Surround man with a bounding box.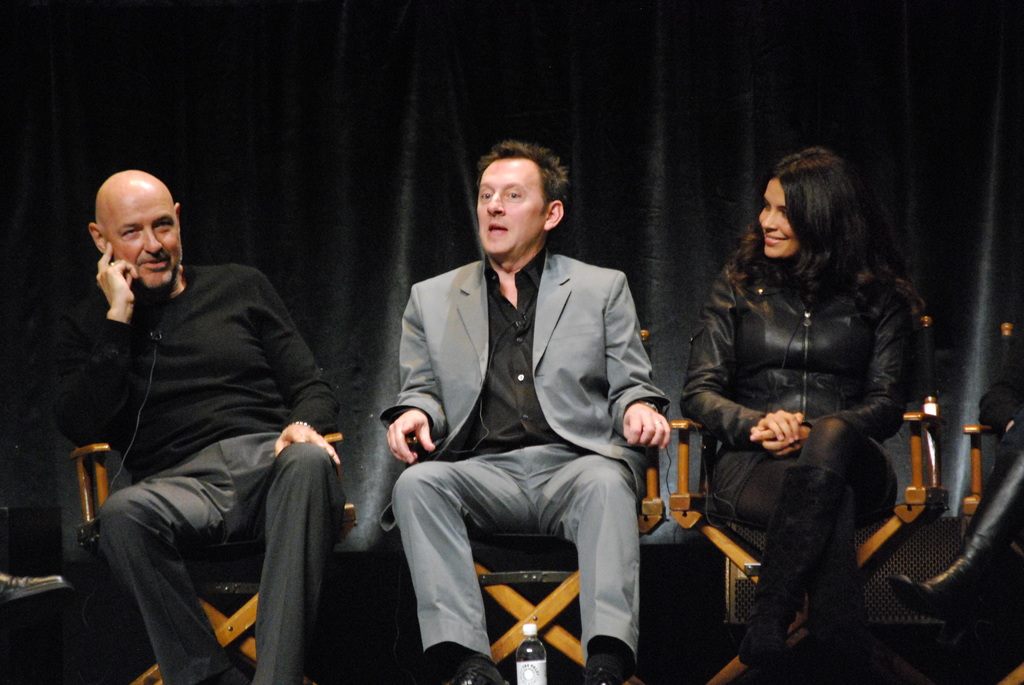
(63, 138, 355, 684).
